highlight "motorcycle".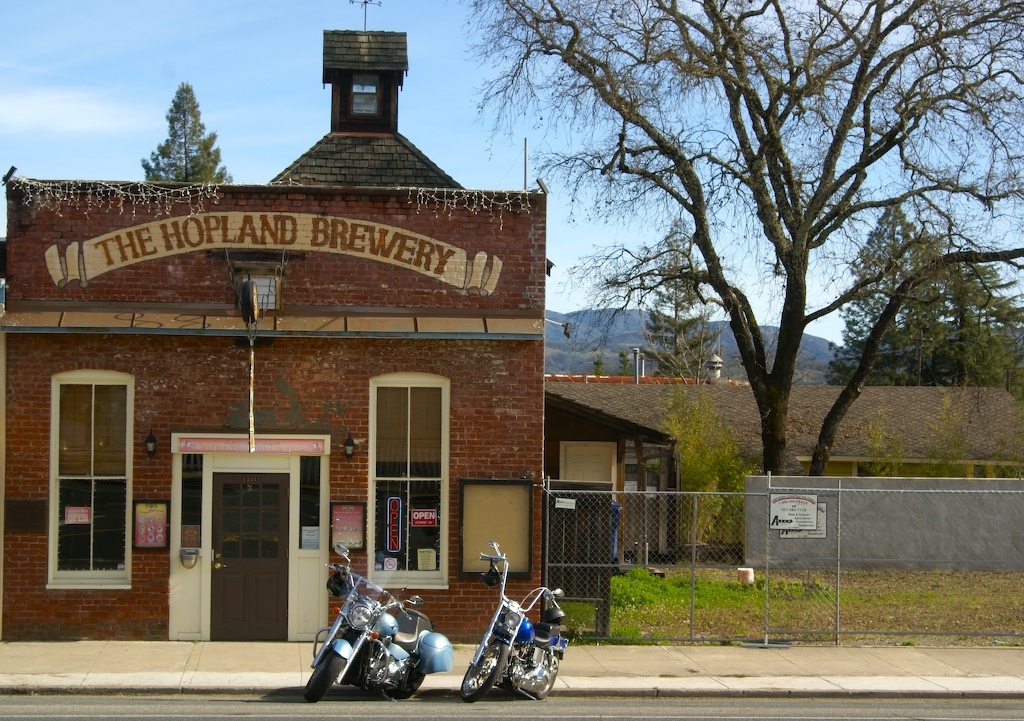
Highlighted region: detection(305, 544, 449, 701).
